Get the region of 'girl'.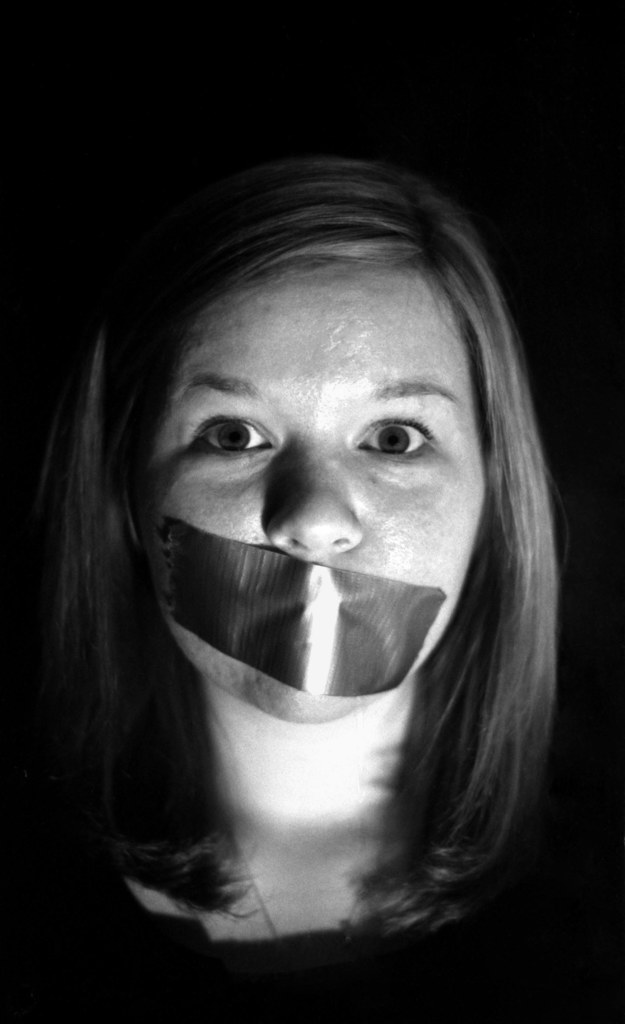
(x1=0, y1=150, x2=624, y2=1023).
